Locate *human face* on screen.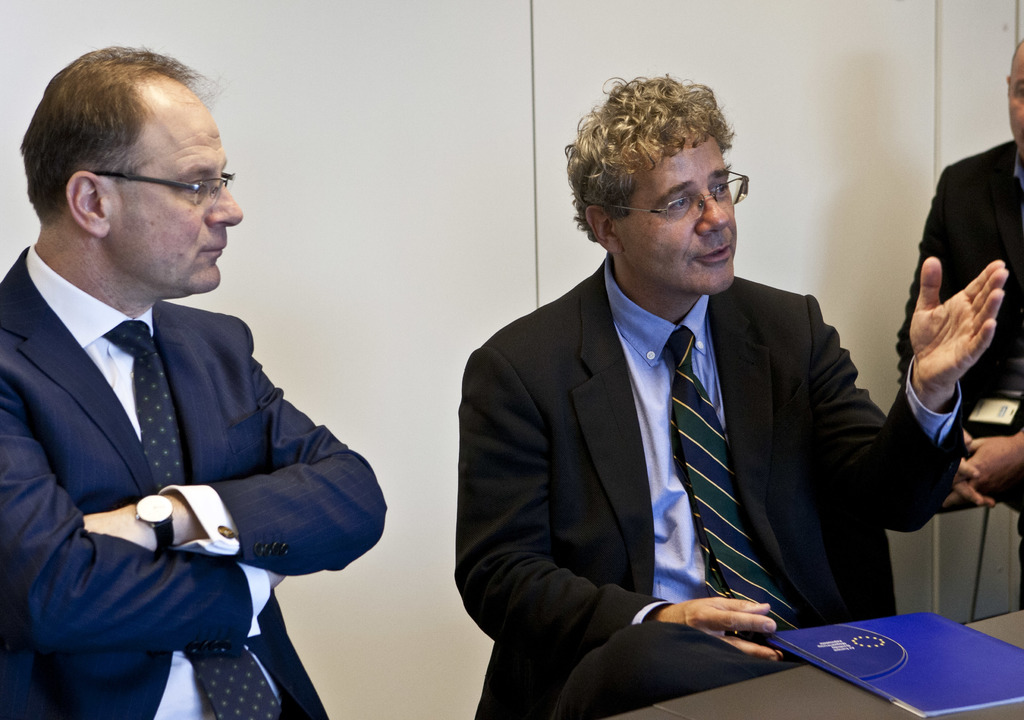
On screen at box=[1007, 56, 1023, 157].
